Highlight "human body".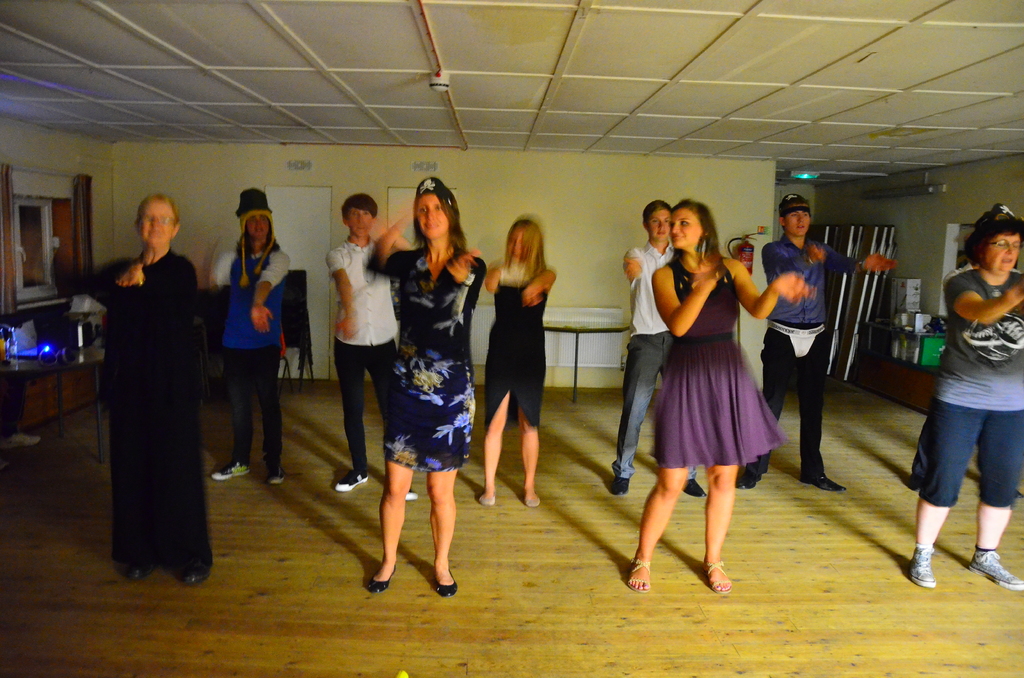
Highlighted region: x1=84, y1=187, x2=218, y2=585.
